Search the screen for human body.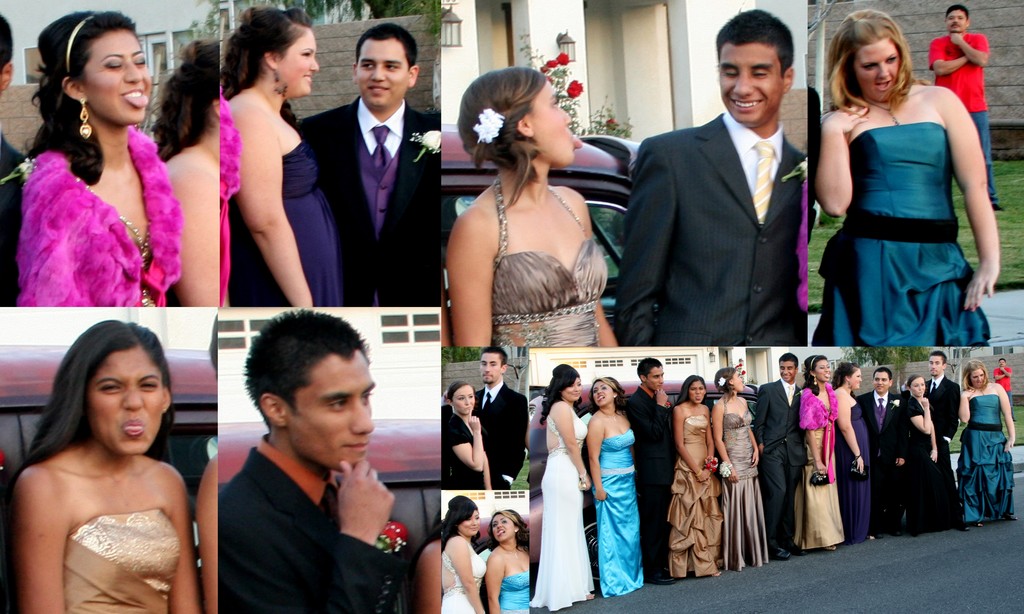
Found at pyautogui.locateOnScreen(36, 146, 174, 306).
